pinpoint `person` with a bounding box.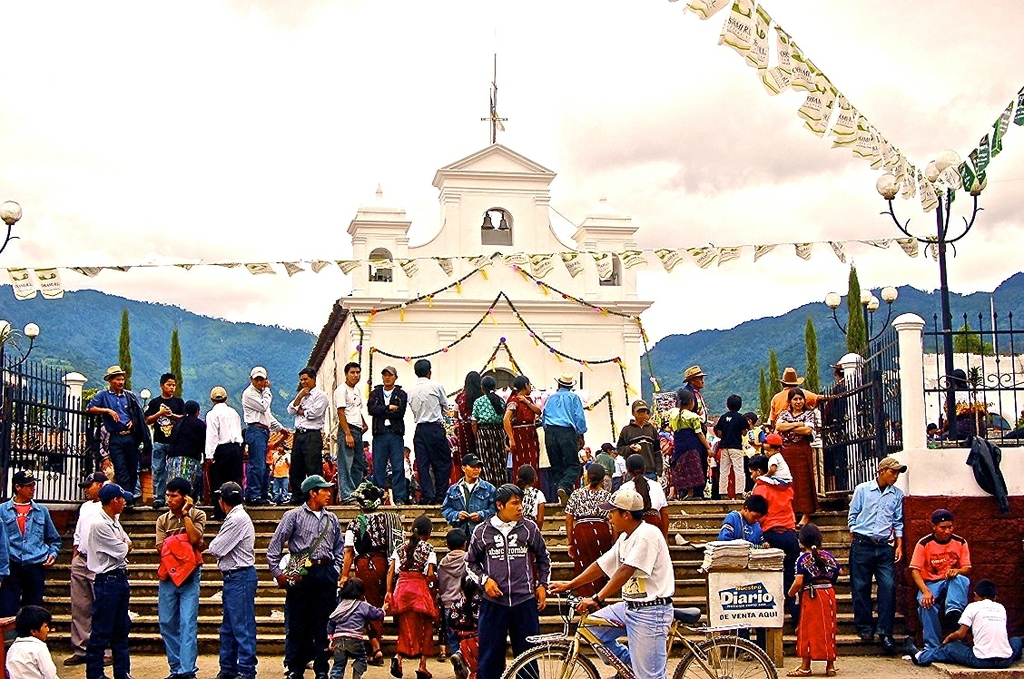
[388, 515, 438, 678].
